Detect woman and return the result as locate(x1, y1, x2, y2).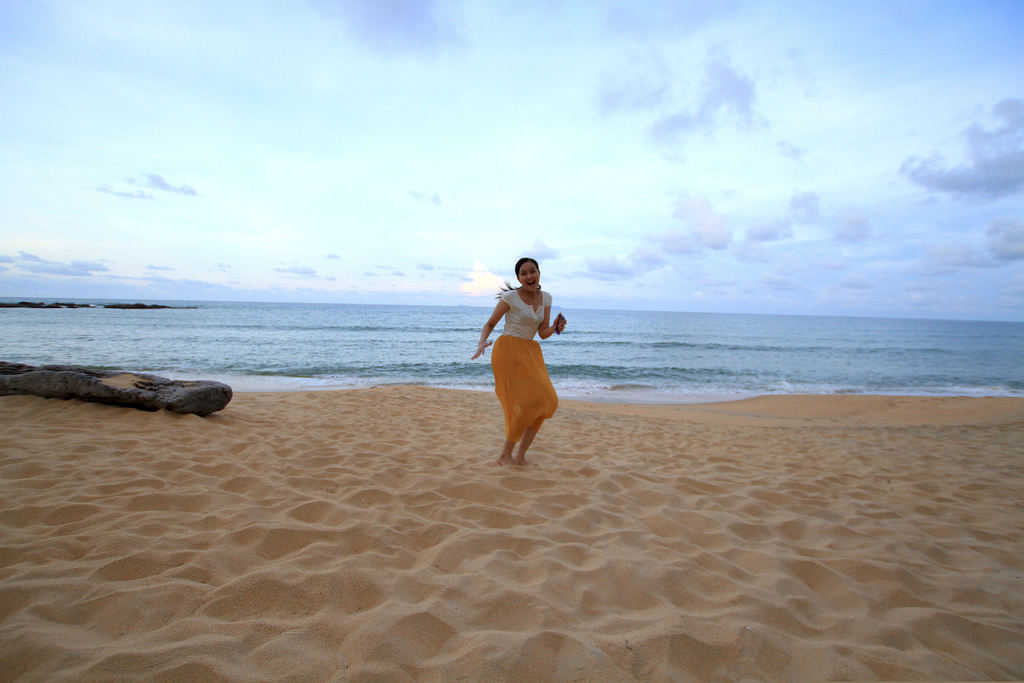
locate(468, 254, 572, 473).
